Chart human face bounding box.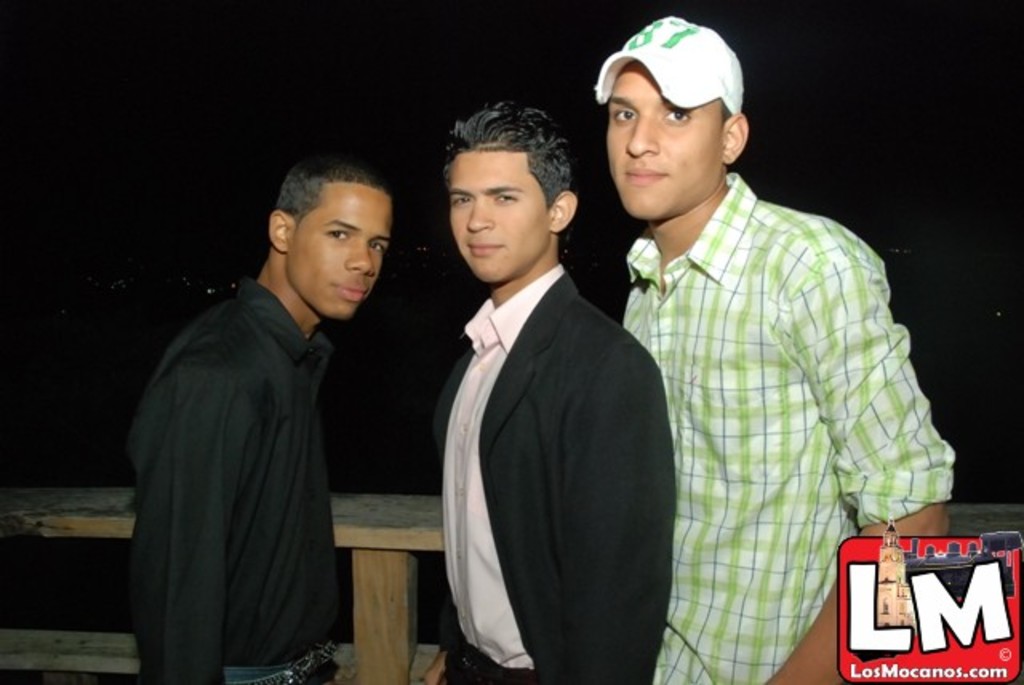
Charted: <bbox>288, 184, 392, 317</bbox>.
